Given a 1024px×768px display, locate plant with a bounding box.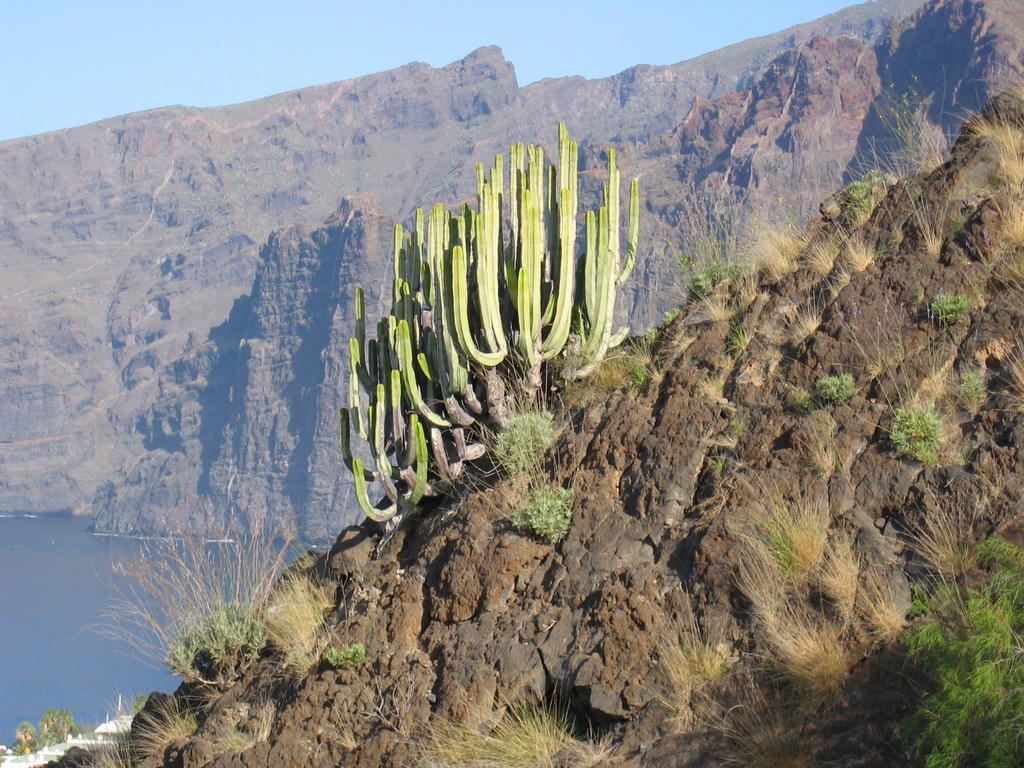
Located: box=[968, 430, 1023, 532].
